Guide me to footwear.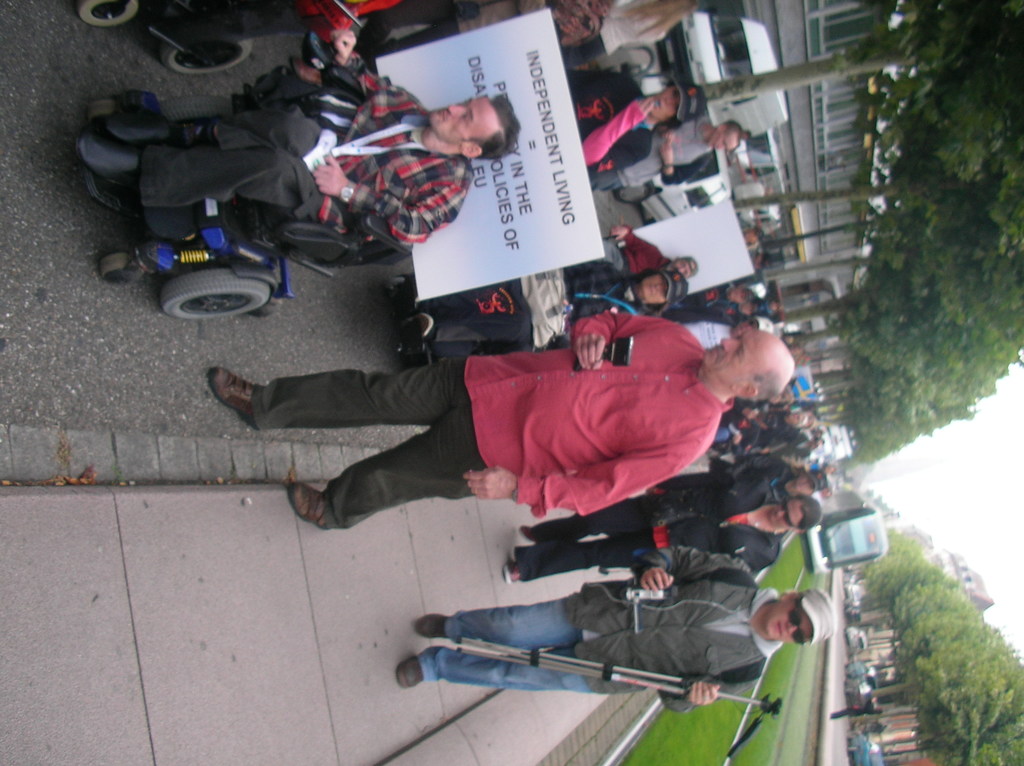
Guidance: BBox(191, 357, 262, 442).
